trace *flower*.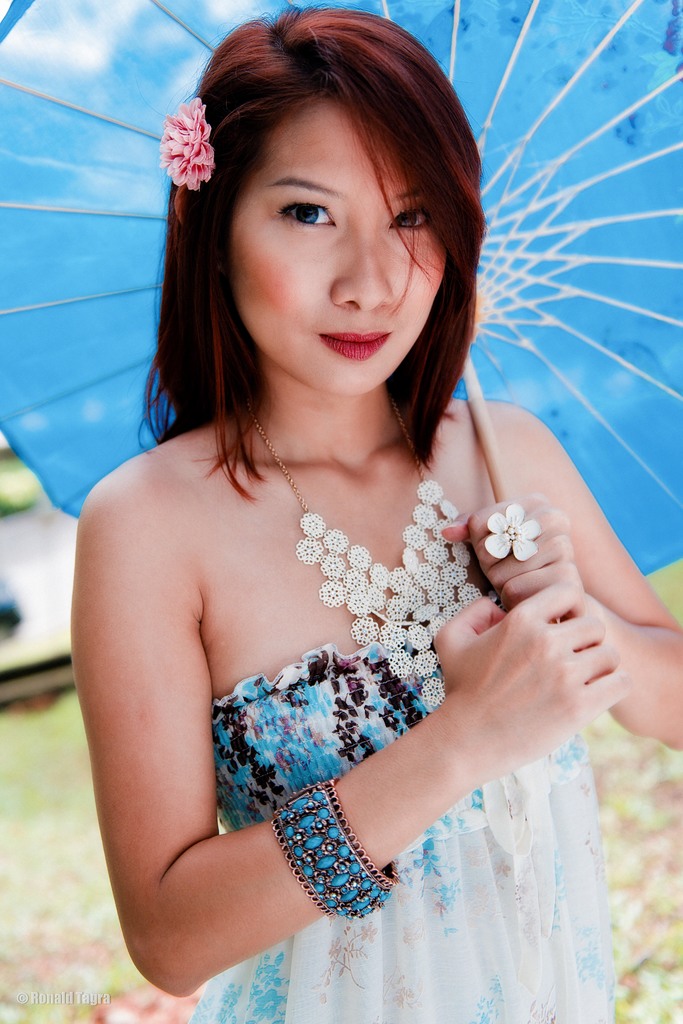
Traced to bbox=(161, 96, 221, 192).
